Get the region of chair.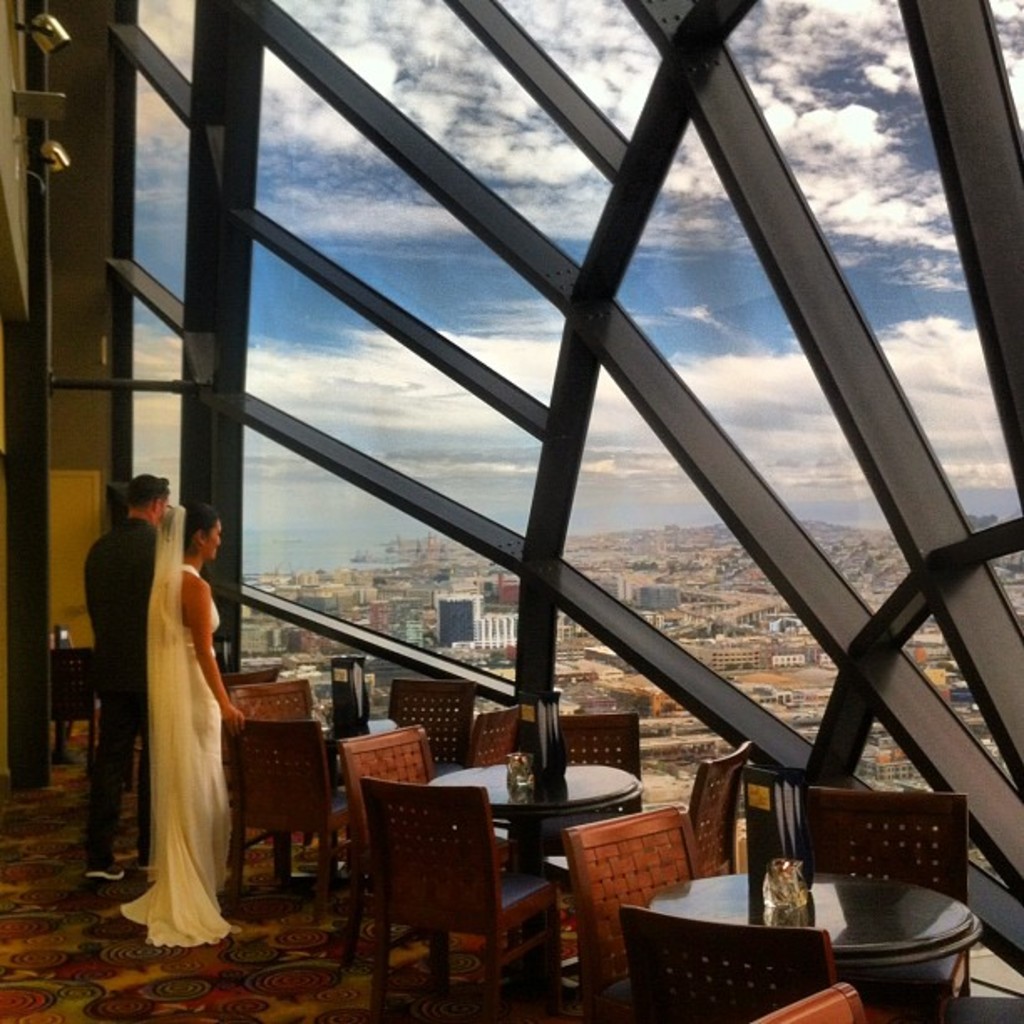
[756, 980, 872, 1022].
